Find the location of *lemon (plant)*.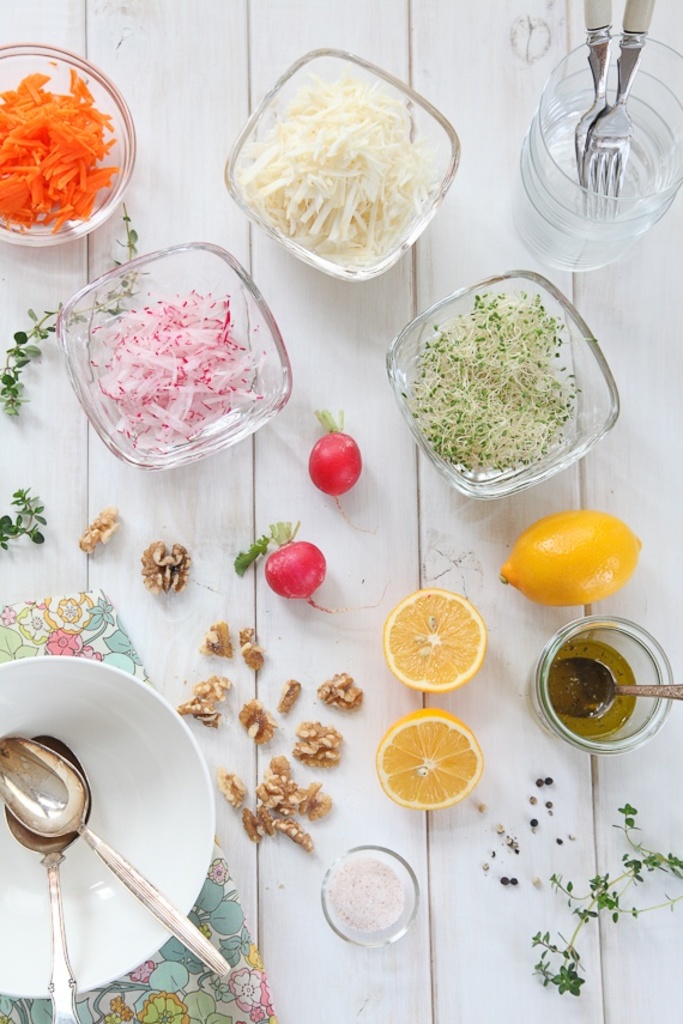
Location: select_region(502, 510, 639, 601).
